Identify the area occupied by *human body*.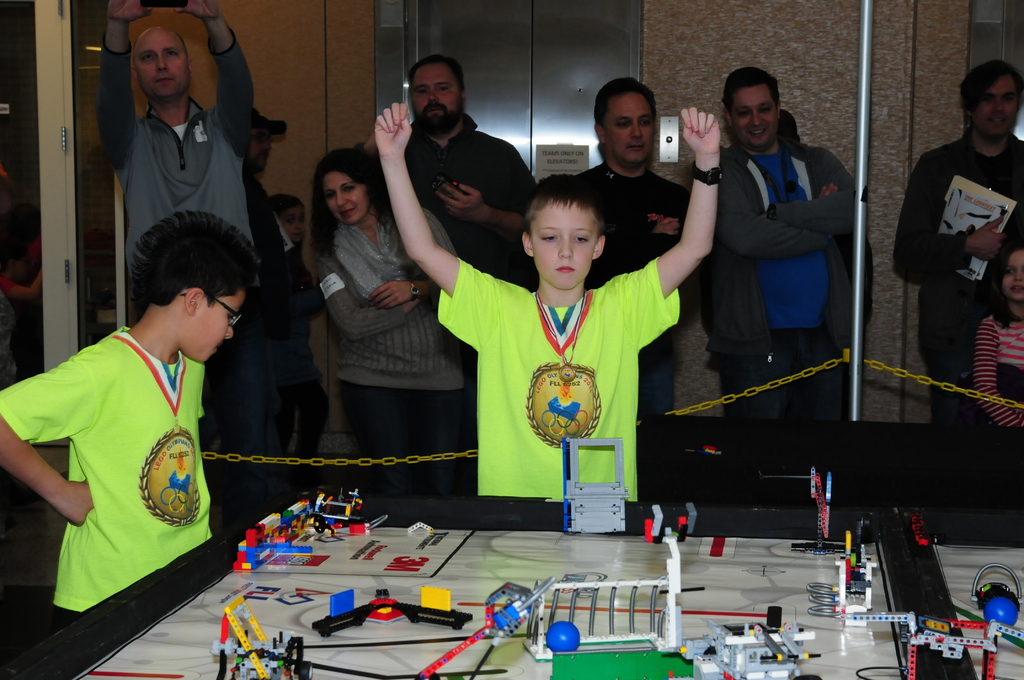
Area: 397, 50, 555, 298.
